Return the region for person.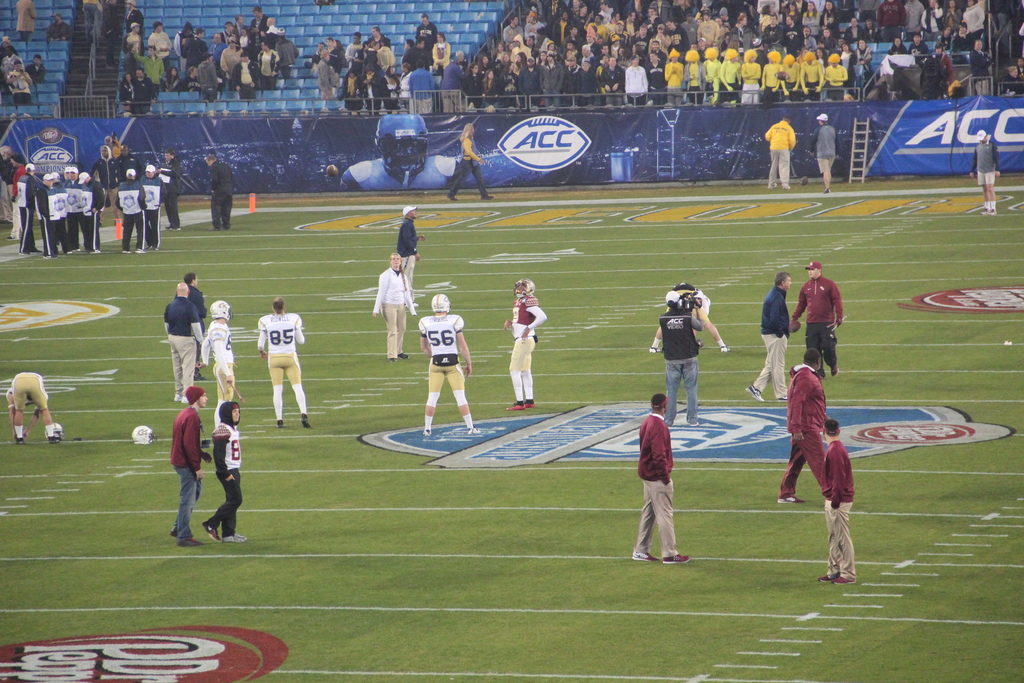
166:380:220:553.
